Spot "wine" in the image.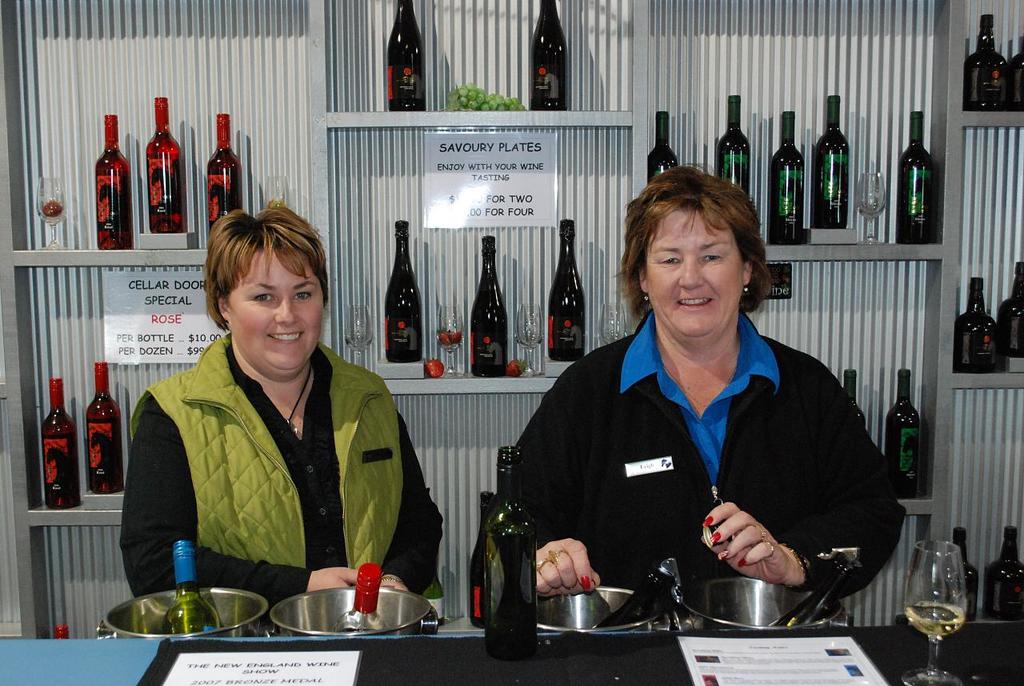
"wine" found at box=[889, 600, 959, 636].
